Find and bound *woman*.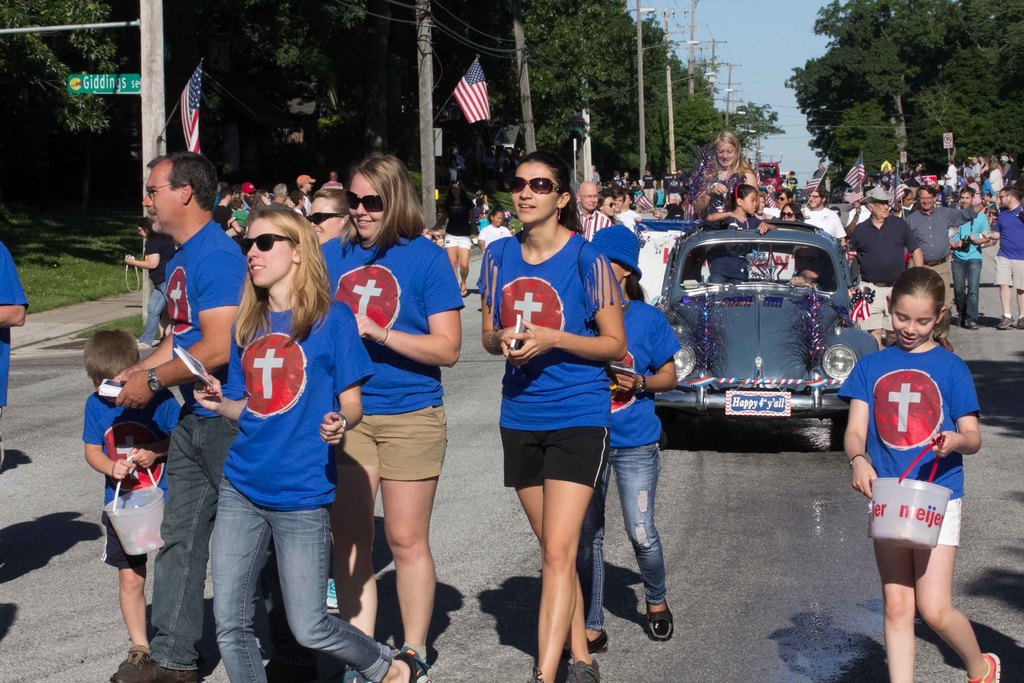
Bound: <region>319, 152, 463, 677</region>.
